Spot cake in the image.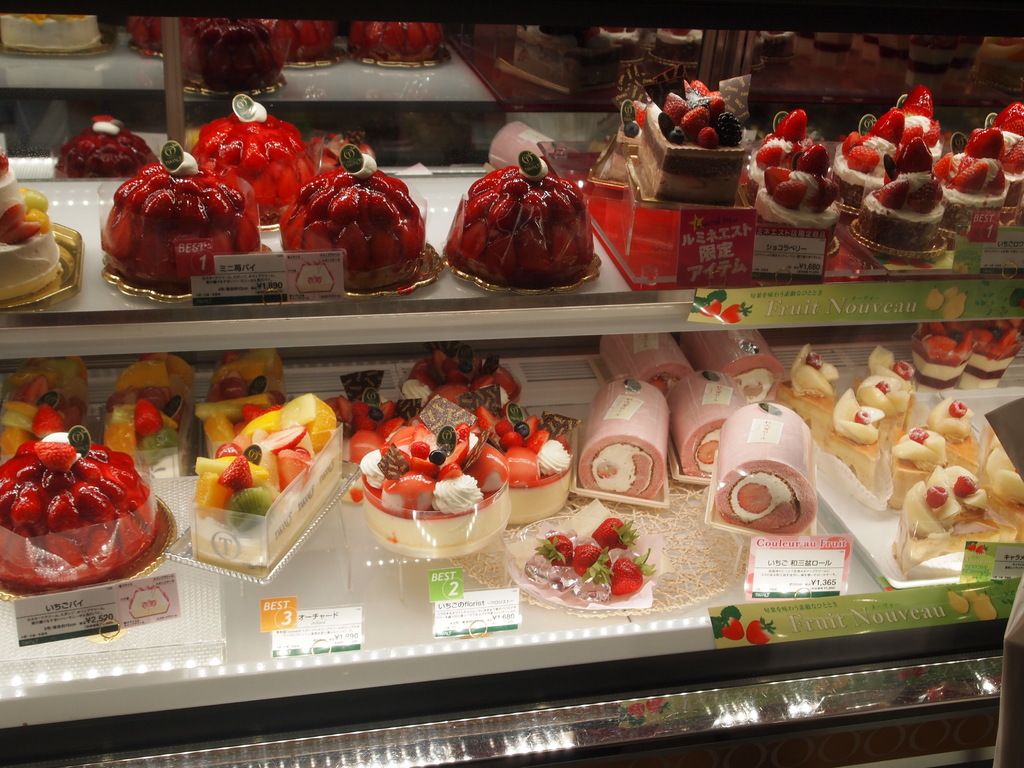
cake found at crop(345, 20, 440, 66).
